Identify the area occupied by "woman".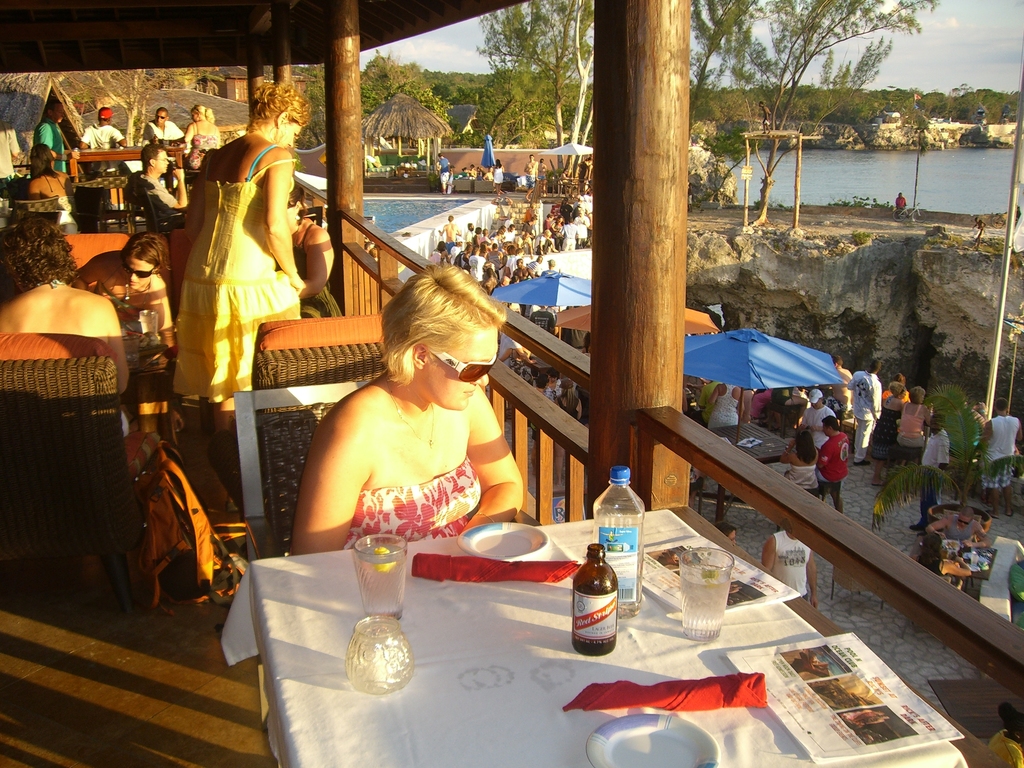
Area: <bbox>68, 230, 186, 440</bbox>.
